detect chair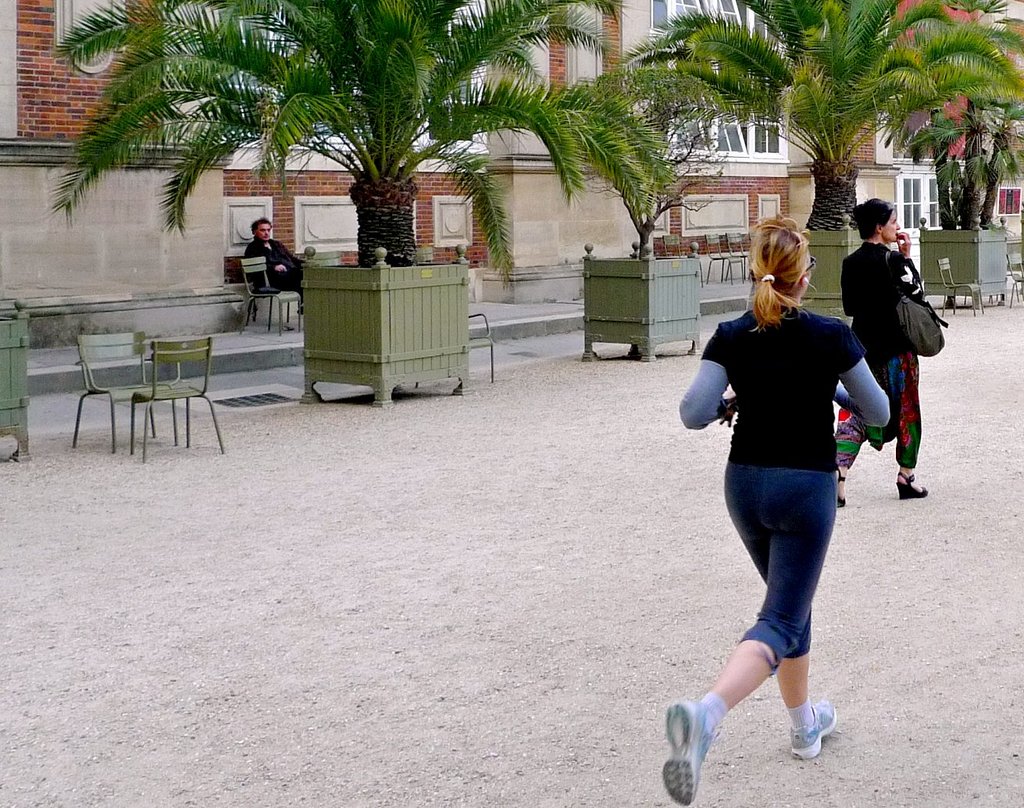
pyautogui.locateOnScreen(312, 249, 334, 266)
